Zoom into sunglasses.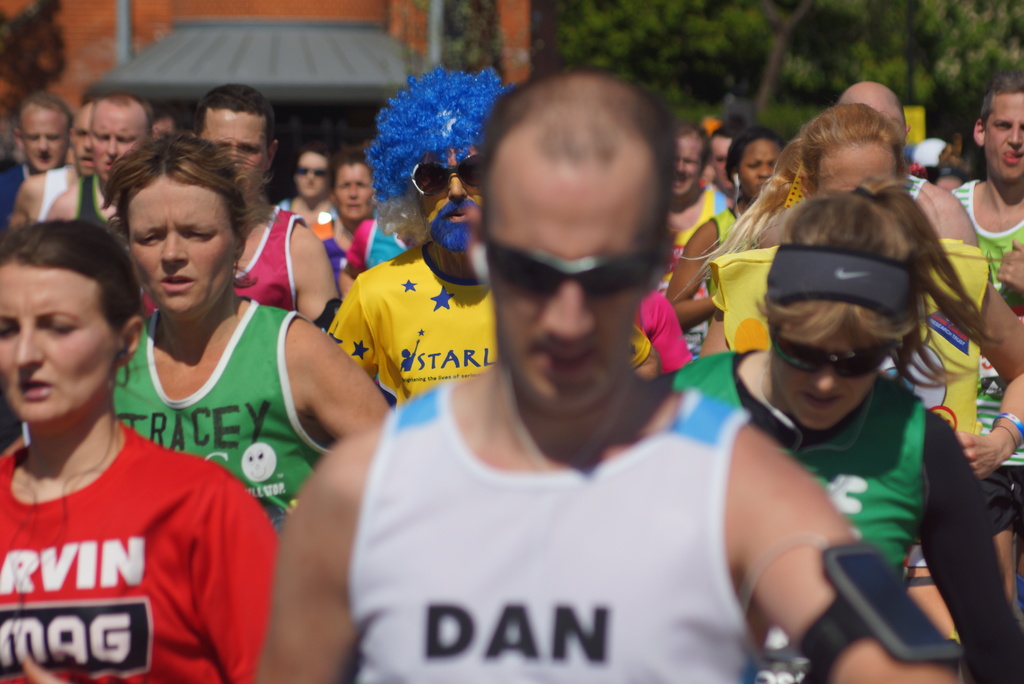
Zoom target: x1=770, y1=330, x2=901, y2=376.
